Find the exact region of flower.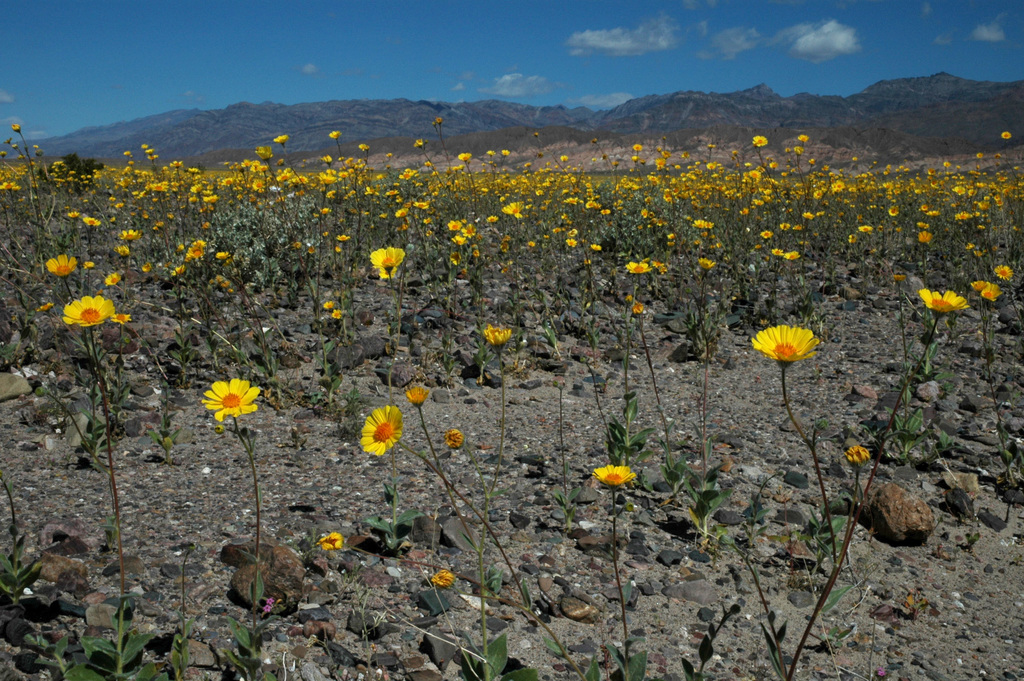
Exact region: (x1=982, y1=281, x2=1000, y2=308).
